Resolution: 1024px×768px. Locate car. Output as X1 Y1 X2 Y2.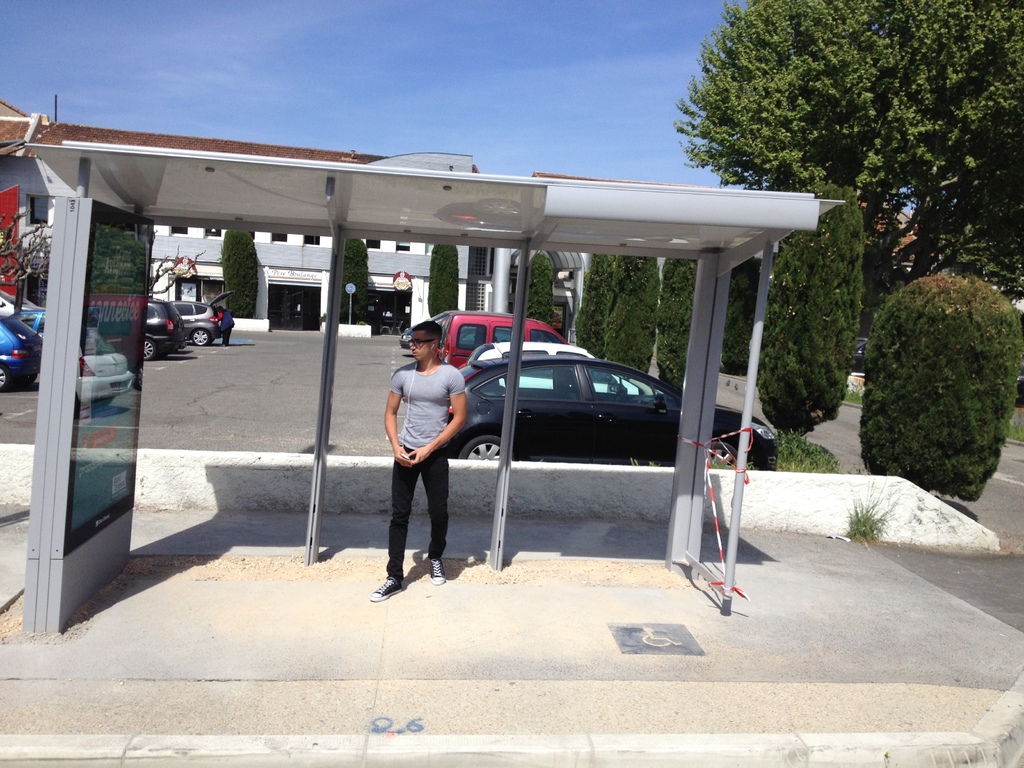
19 309 46 344.
